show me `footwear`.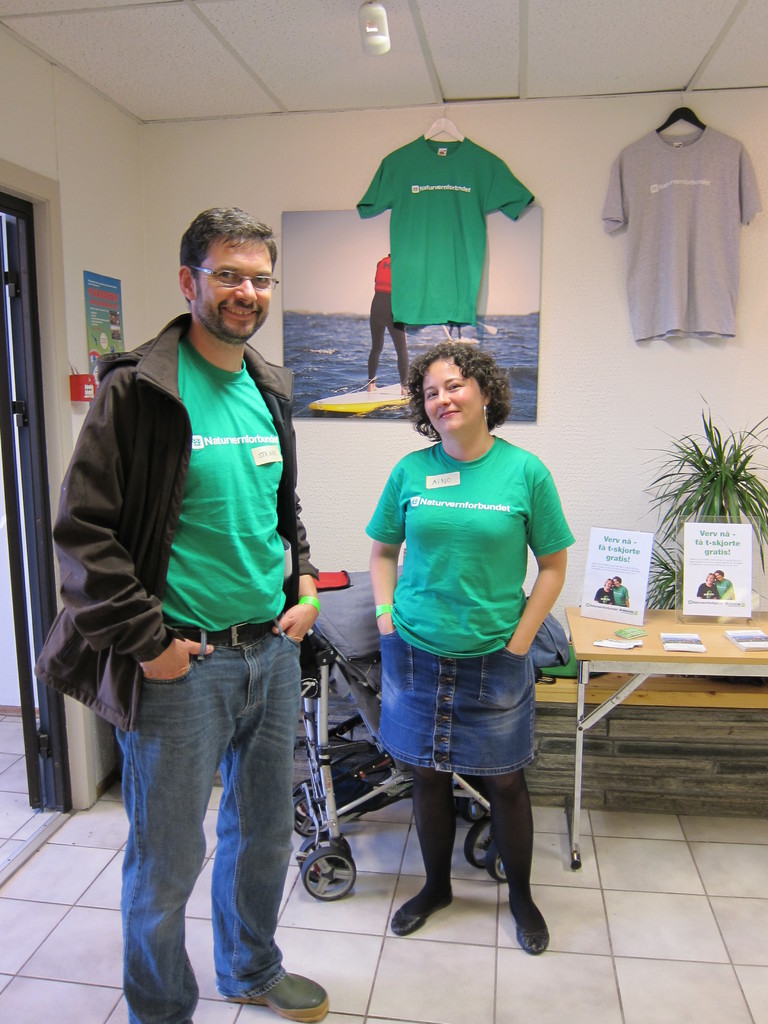
`footwear` is here: 501 857 562 954.
